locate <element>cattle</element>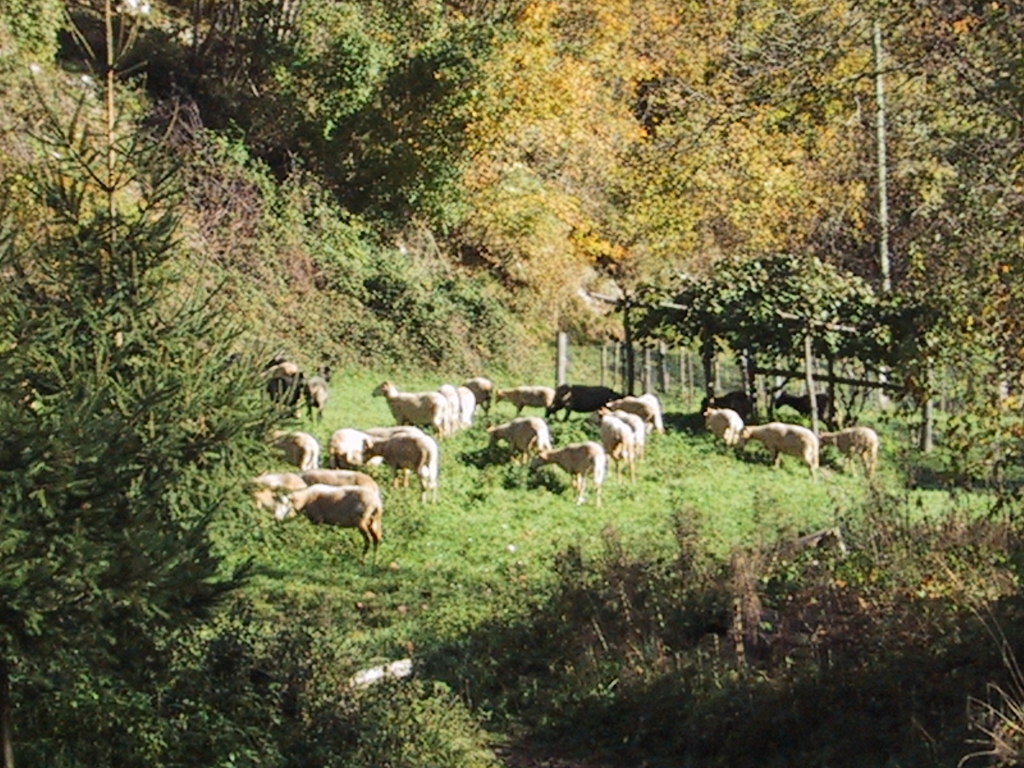
(324,426,376,474)
